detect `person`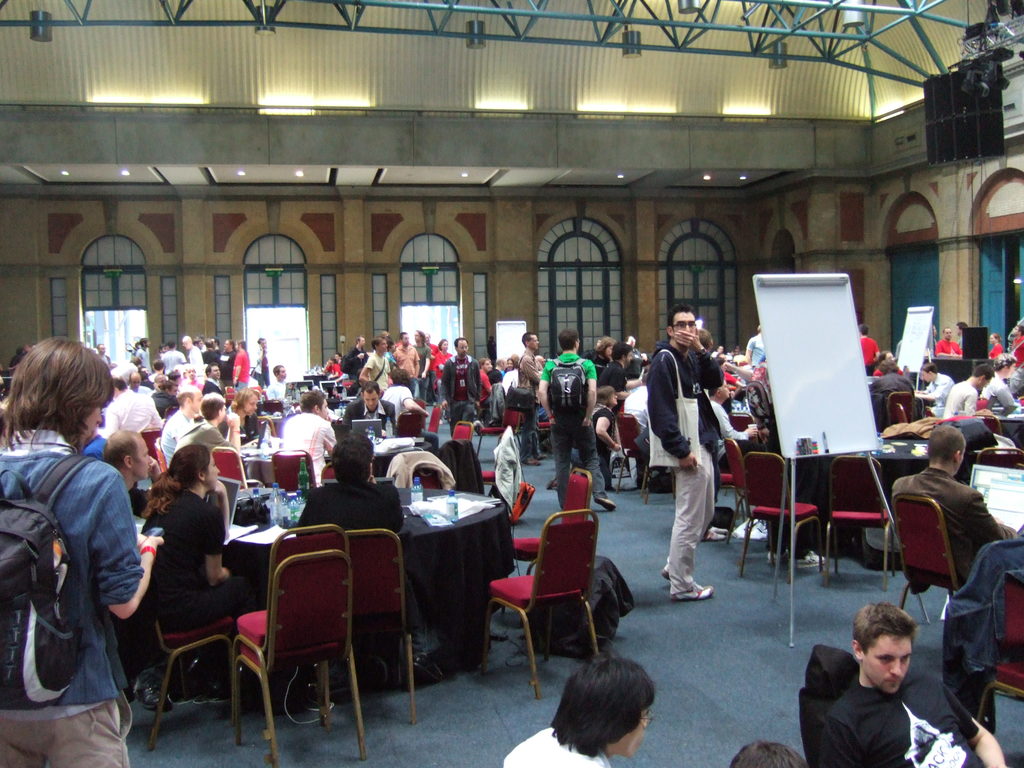
locate(394, 333, 420, 399)
